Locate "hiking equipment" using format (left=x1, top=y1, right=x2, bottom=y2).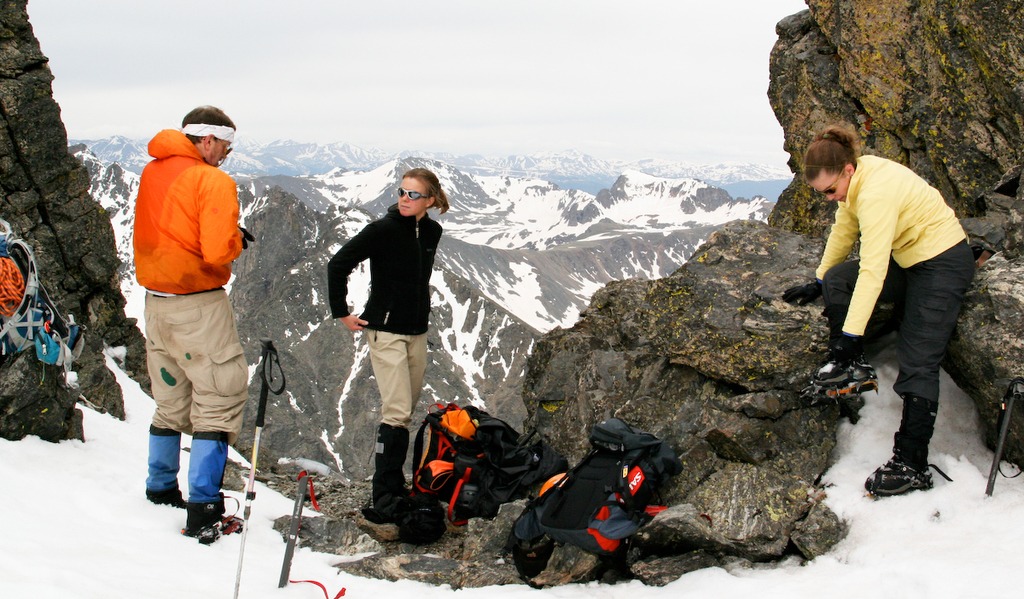
(left=412, top=401, right=569, bottom=524).
